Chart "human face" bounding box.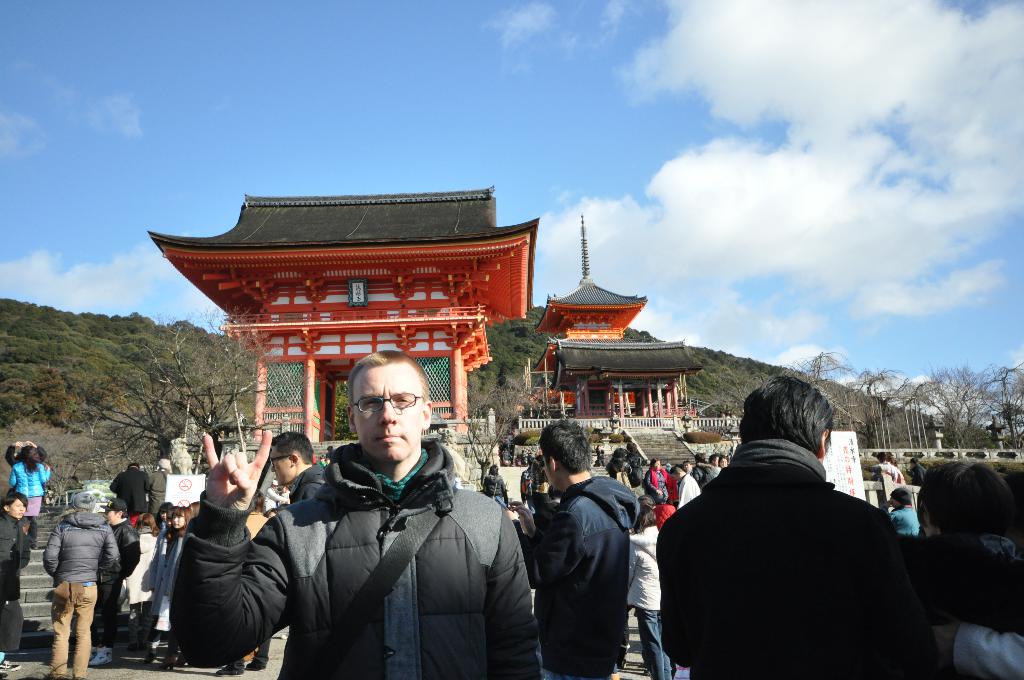
Charted: [left=106, top=510, right=118, bottom=525].
